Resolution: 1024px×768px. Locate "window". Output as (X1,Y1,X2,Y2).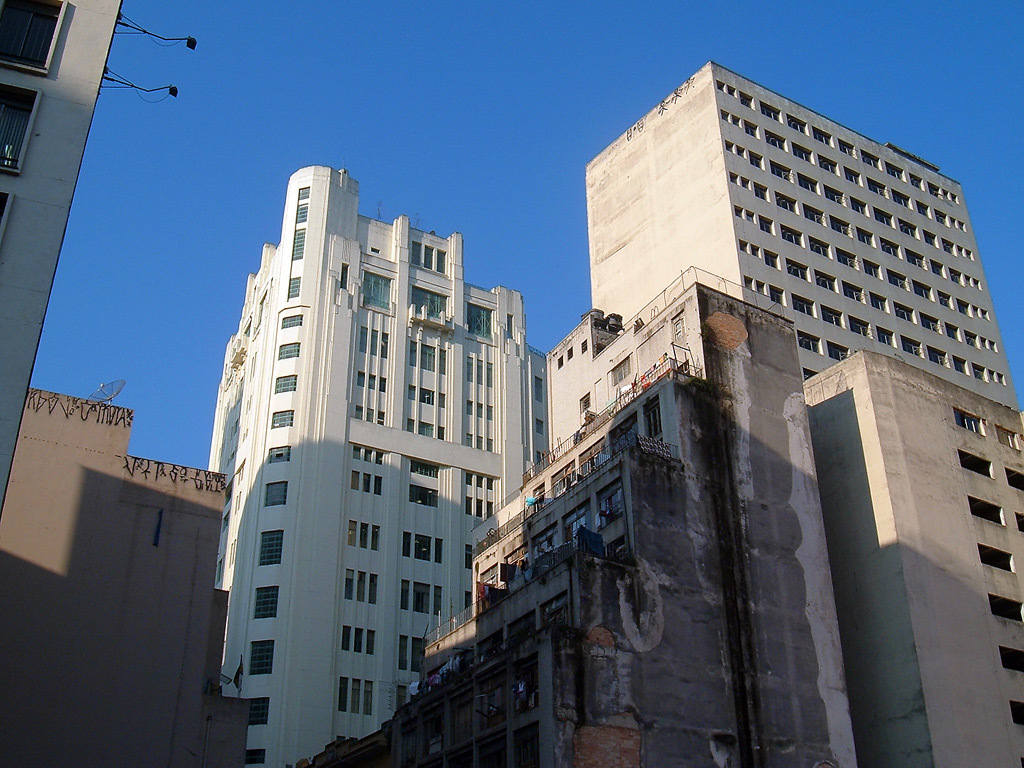
(414,285,450,319).
